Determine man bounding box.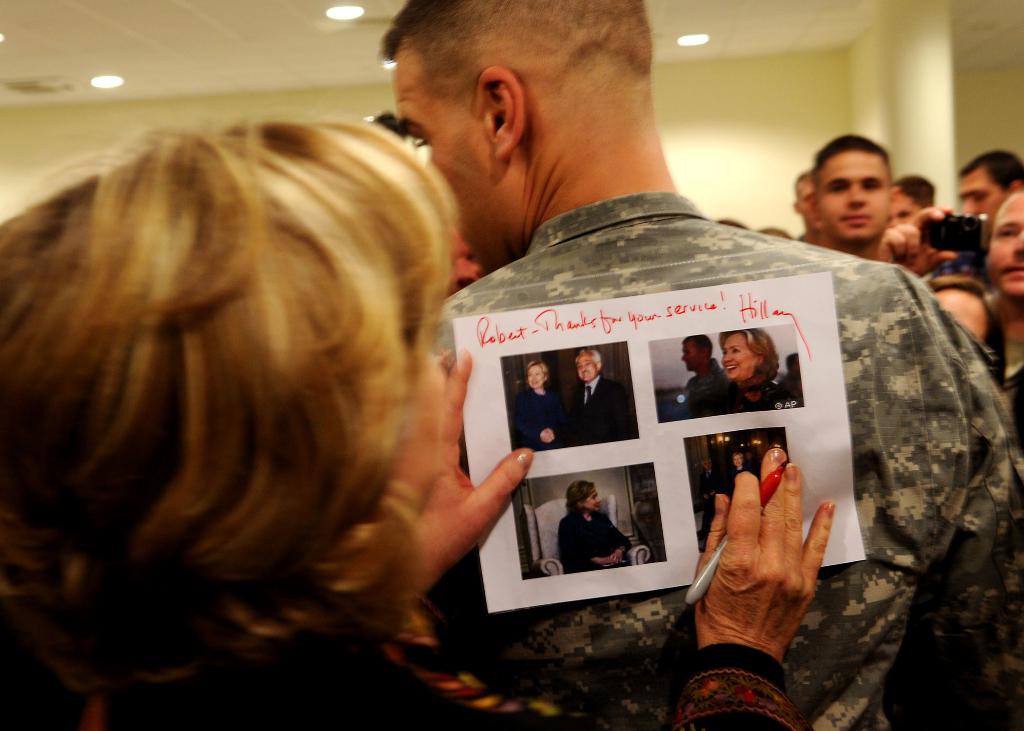
Determined: (x1=378, y1=0, x2=1023, y2=730).
